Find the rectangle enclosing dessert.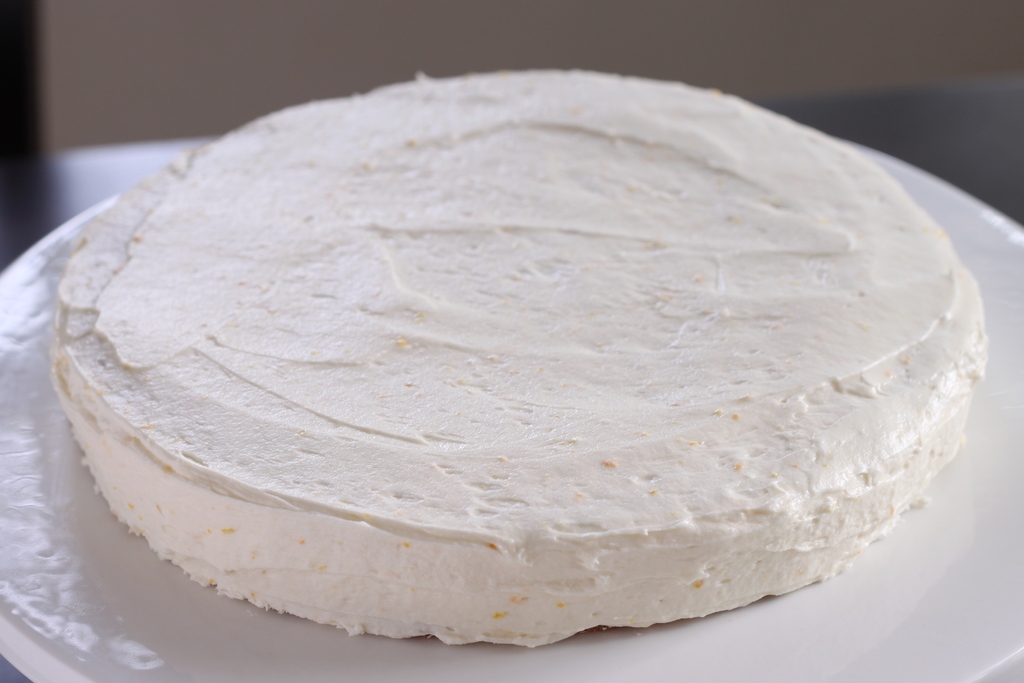
detection(21, 88, 950, 680).
